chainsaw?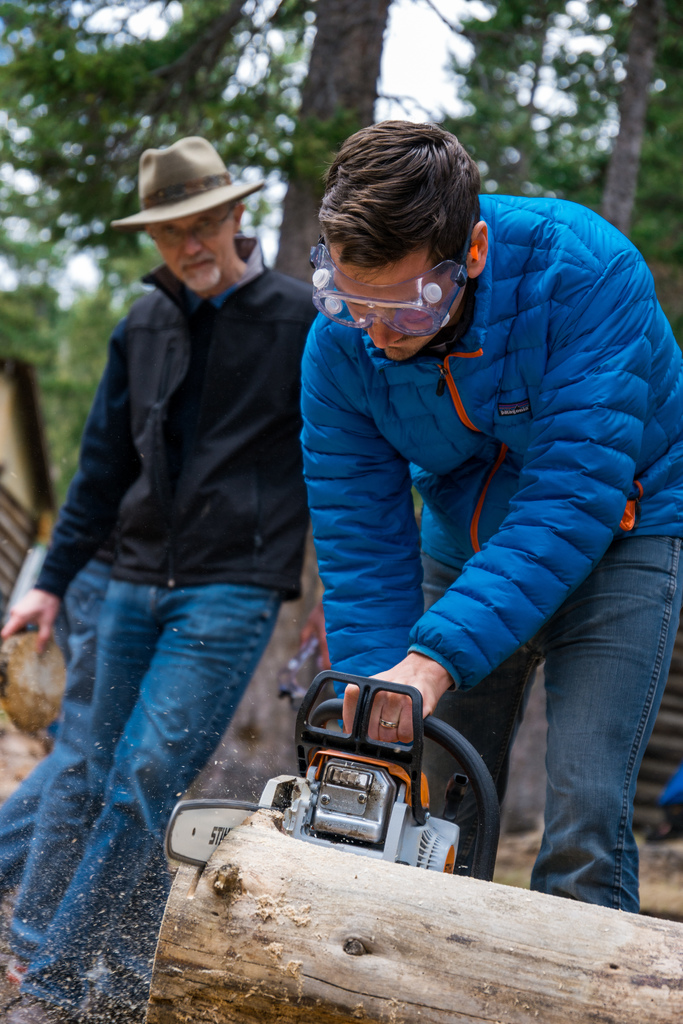
pyautogui.locateOnScreen(165, 667, 502, 883)
